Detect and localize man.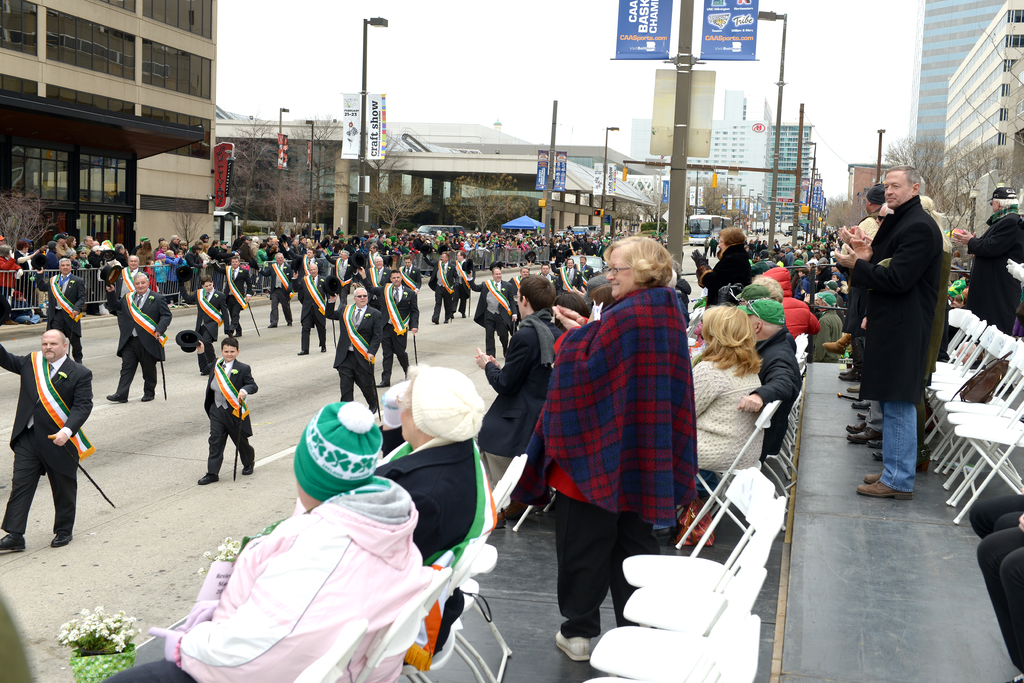
Localized at region(579, 256, 598, 277).
